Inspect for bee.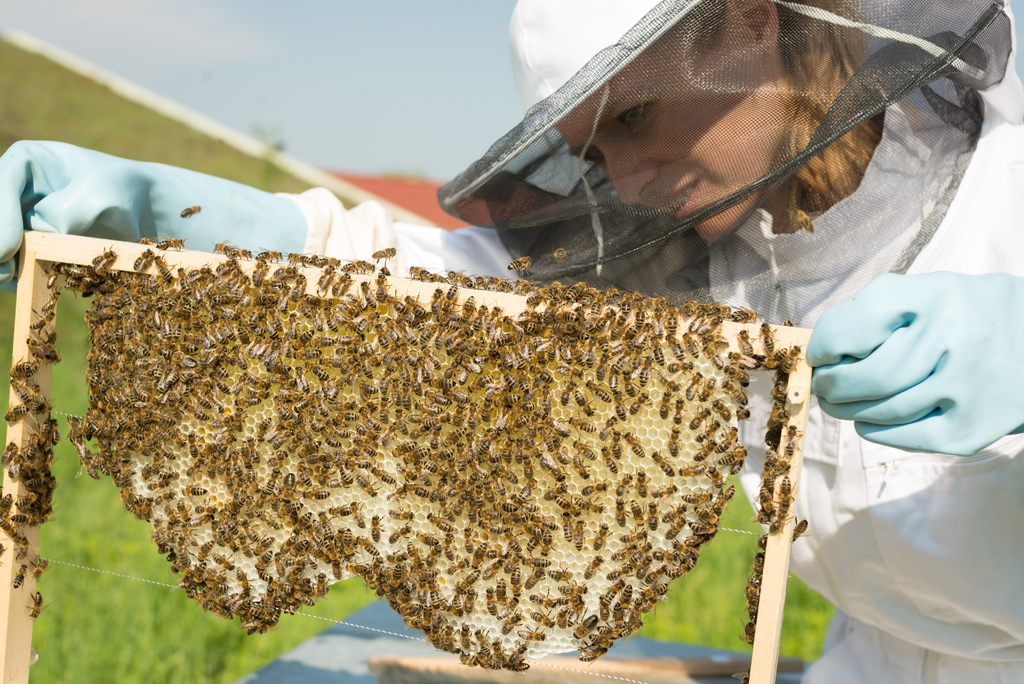
Inspection: x1=411, y1=417, x2=440, y2=437.
